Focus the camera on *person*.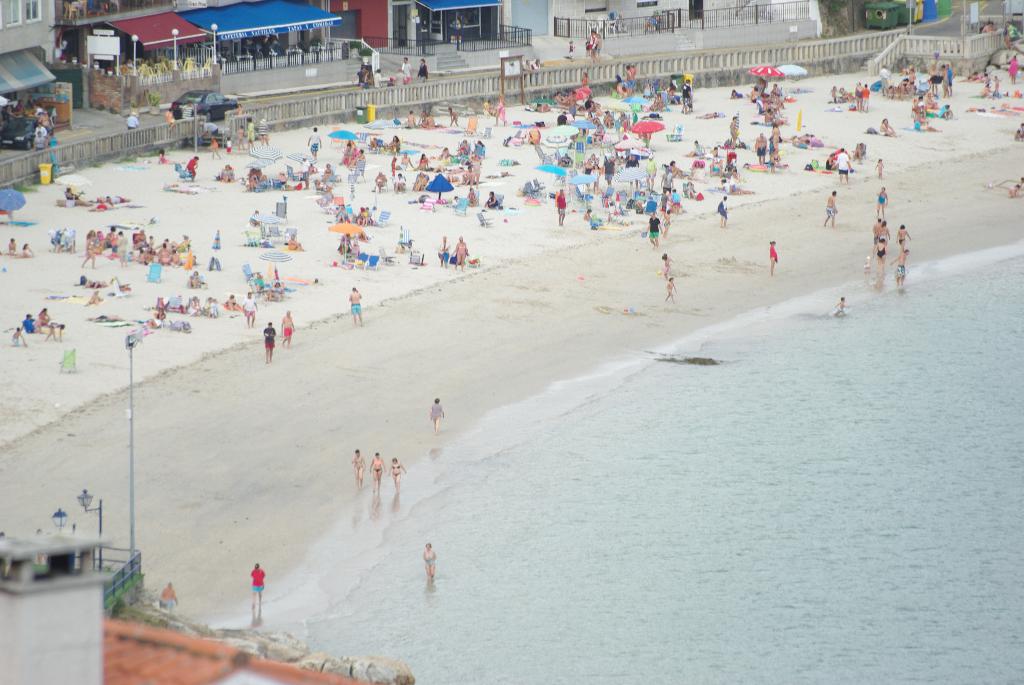
Focus region: Rect(124, 109, 140, 127).
